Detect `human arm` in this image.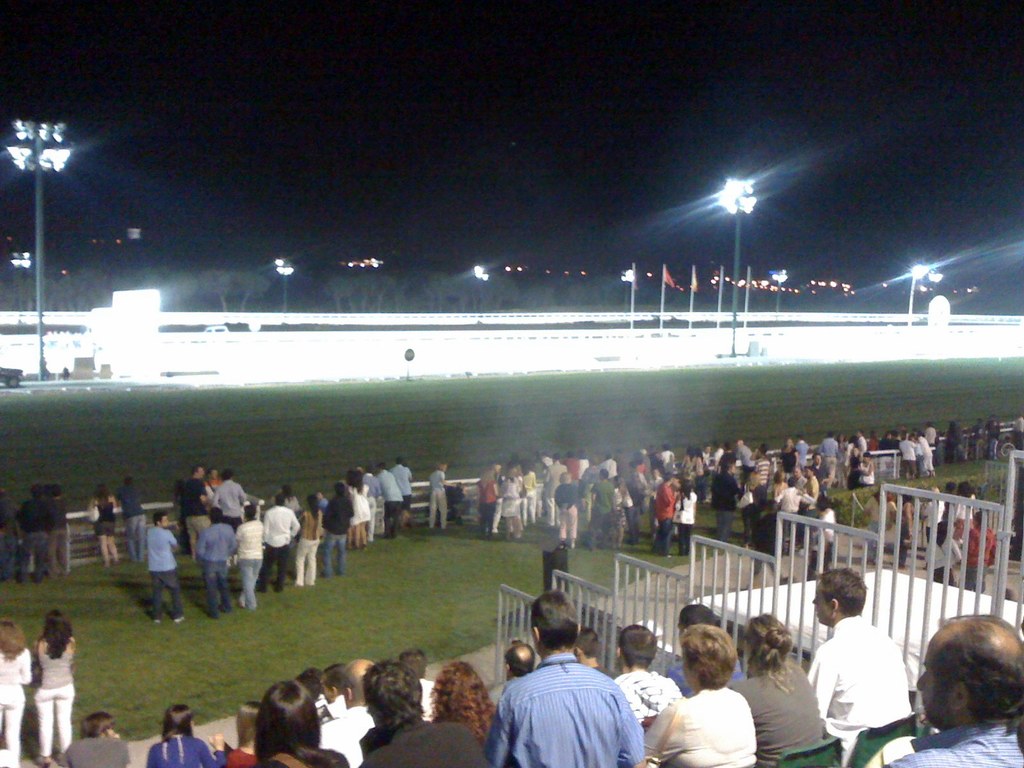
Detection: BBox(206, 488, 222, 508).
